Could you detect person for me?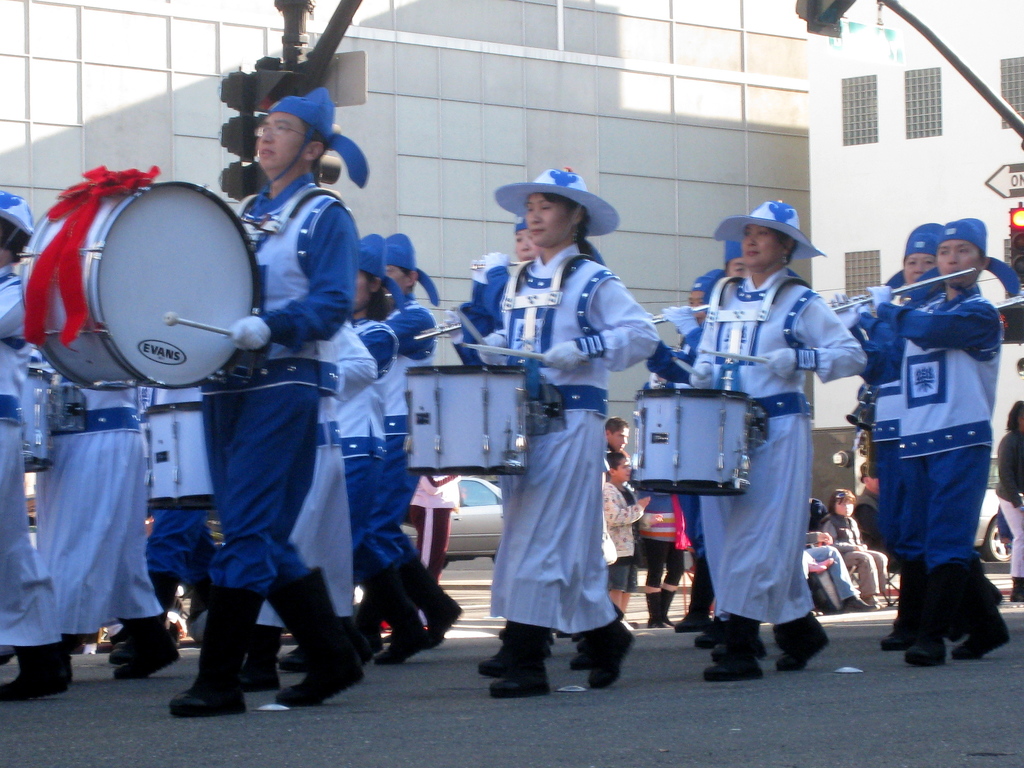
Detection result: bbox(847, 220, 948, 647).
